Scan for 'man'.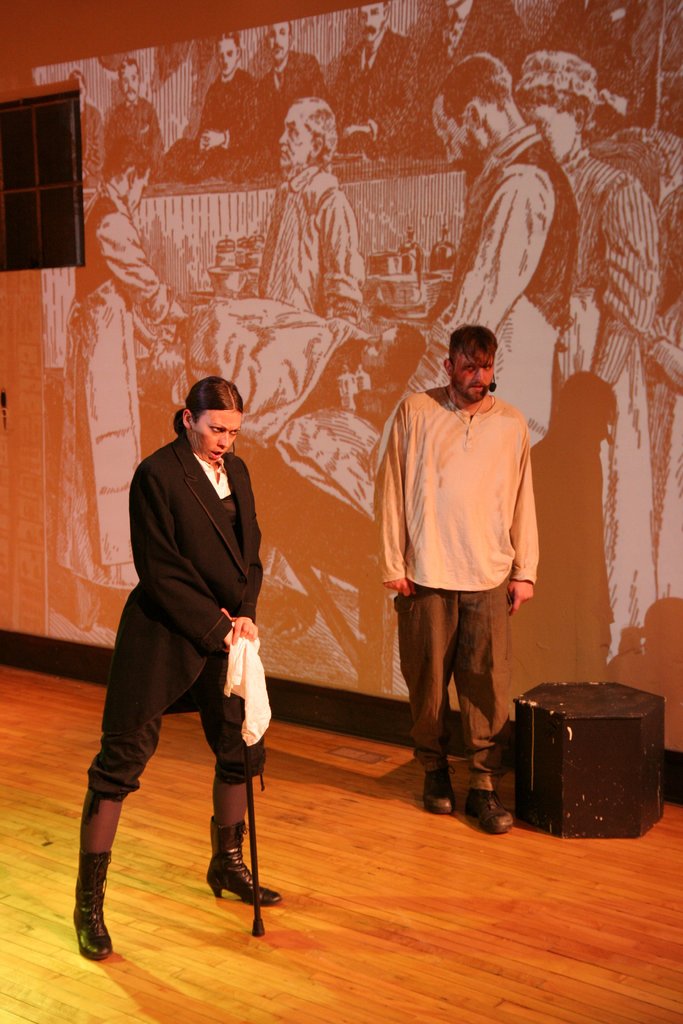
Scan result: 539:0:682:129.
